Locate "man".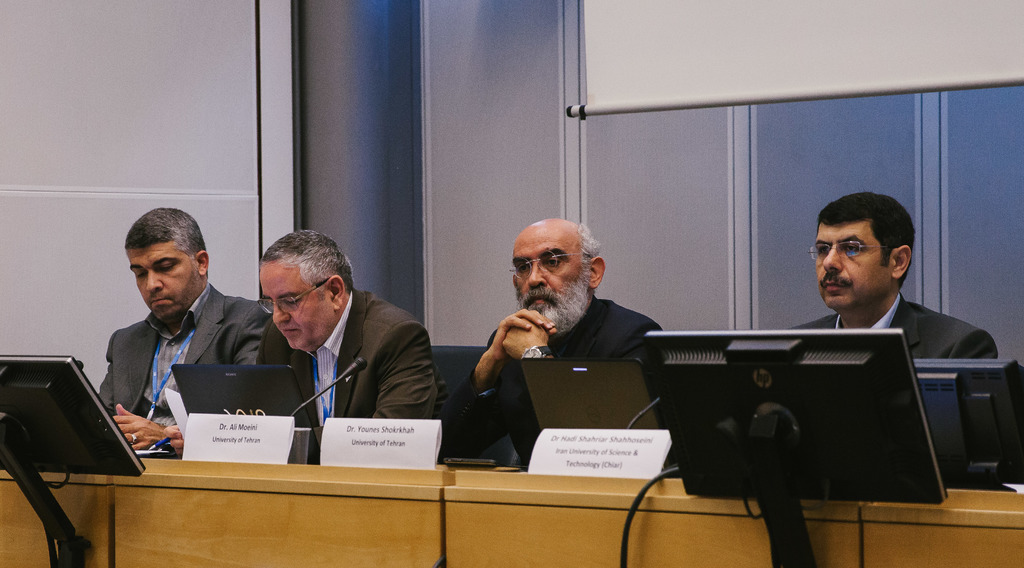
Bounding box: crop(89, 200, 281, 451).
